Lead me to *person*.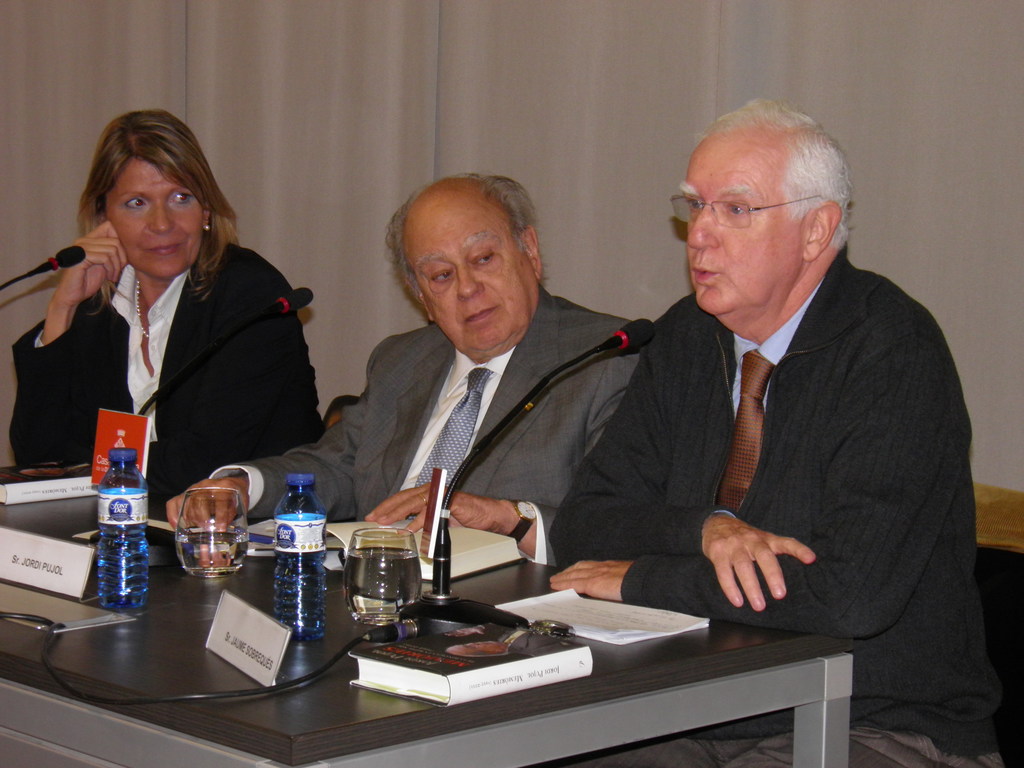
Lead to select_region(4, 116, 327, 500).
